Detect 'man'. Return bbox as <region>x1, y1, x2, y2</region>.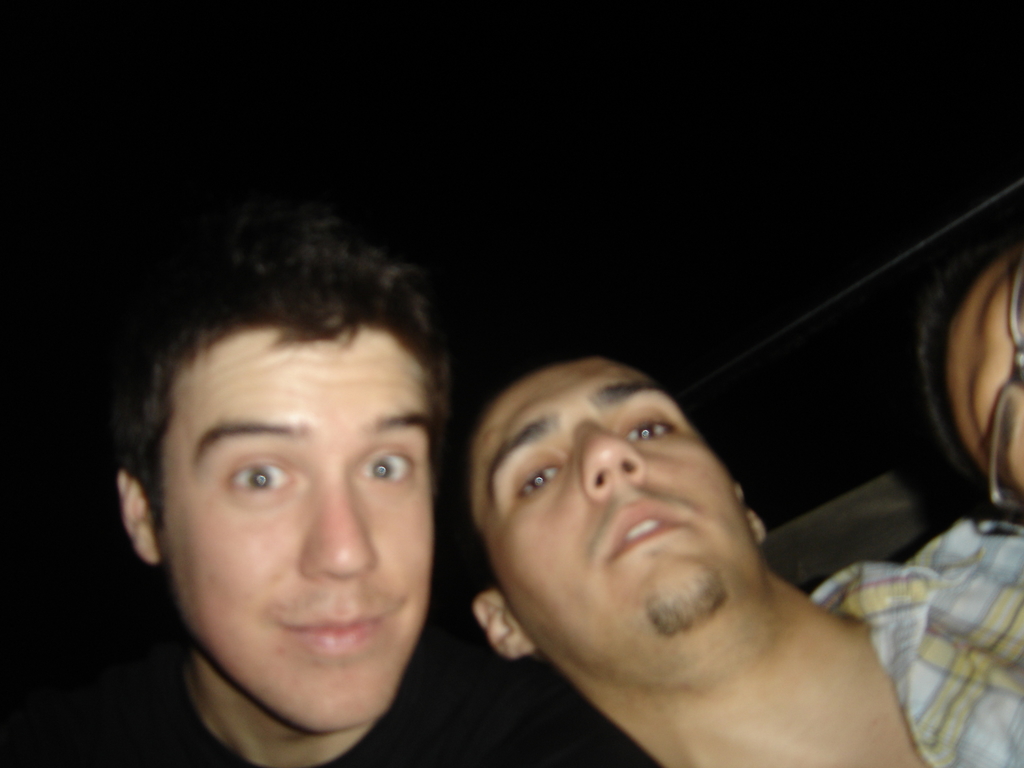
<region>115, 231, 447, 767</region>.
